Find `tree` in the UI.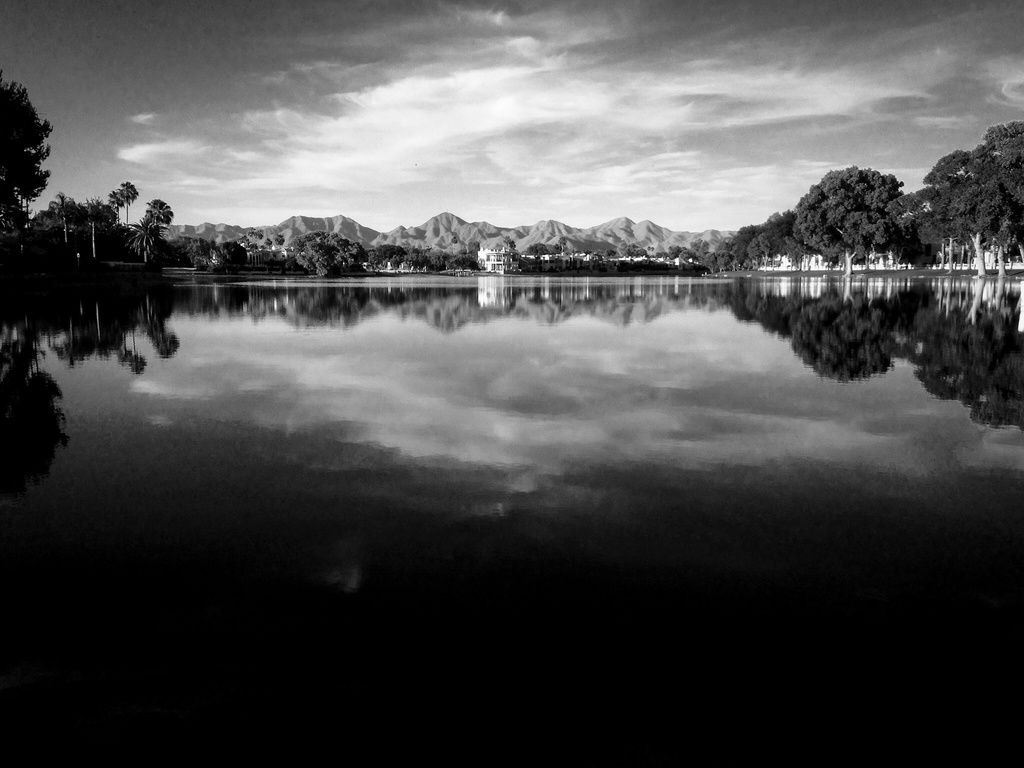
UI element at x1=92 y1=183 x2=116 y2=260.
